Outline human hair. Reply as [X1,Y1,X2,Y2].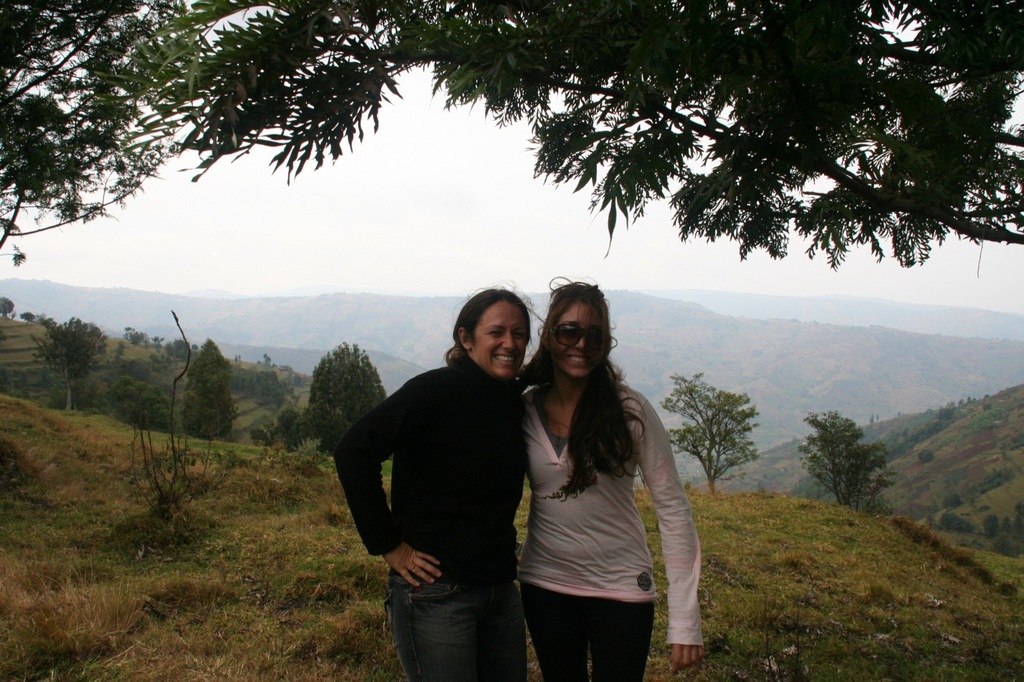
[536,282,636,468].
